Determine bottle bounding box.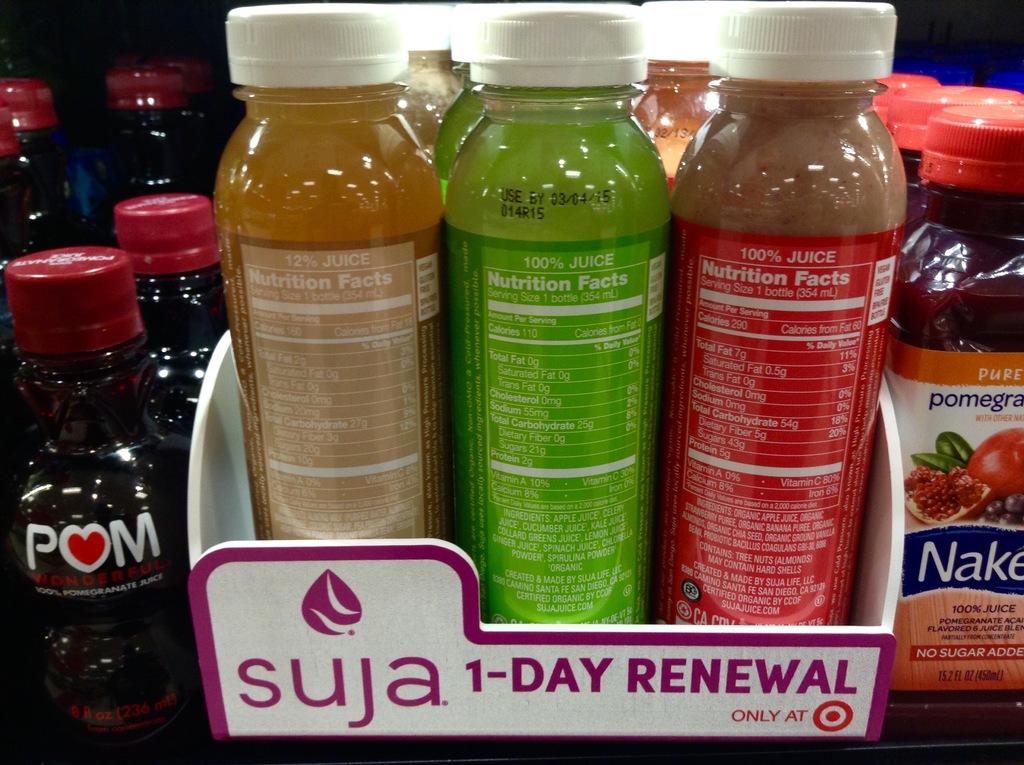
Determined: select_region(673, 0, 913, 629).
